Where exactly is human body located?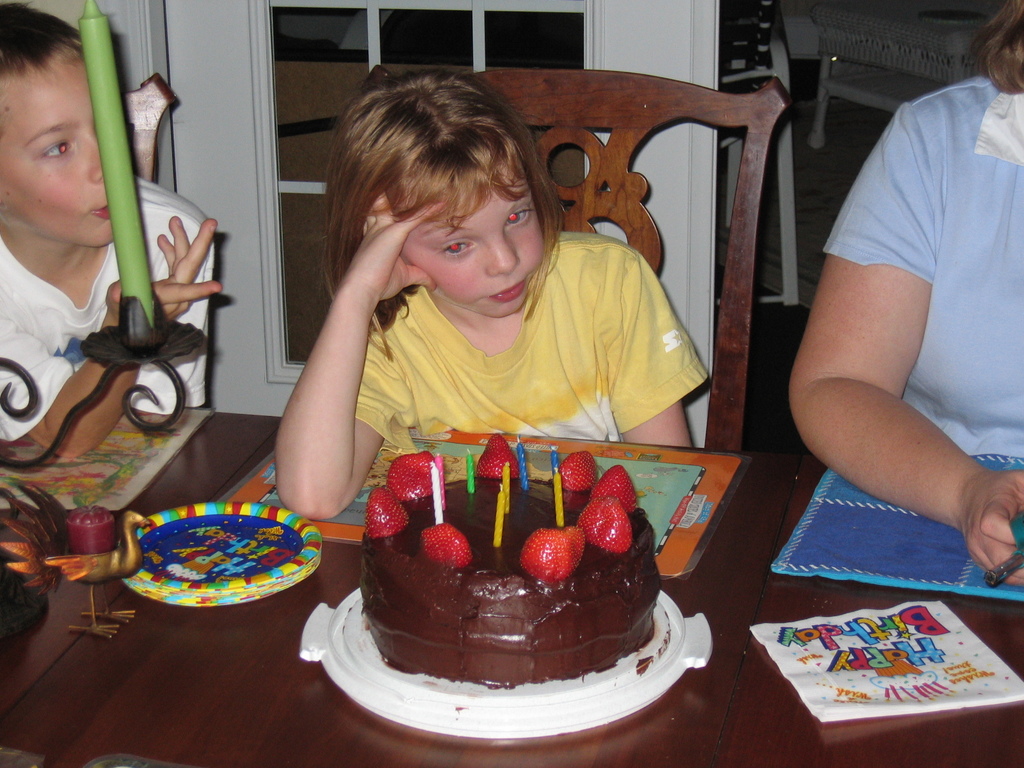
Its bounding box is 0/183/225/466.
